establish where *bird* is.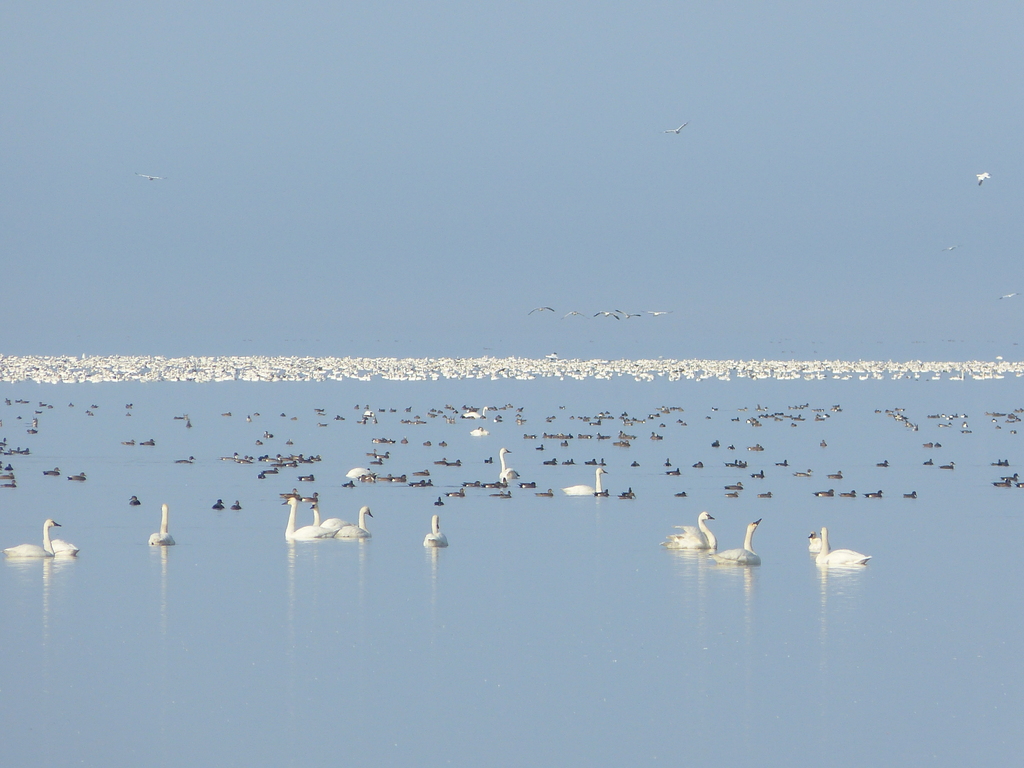
Established at locate(90, 403, 99, 412).
